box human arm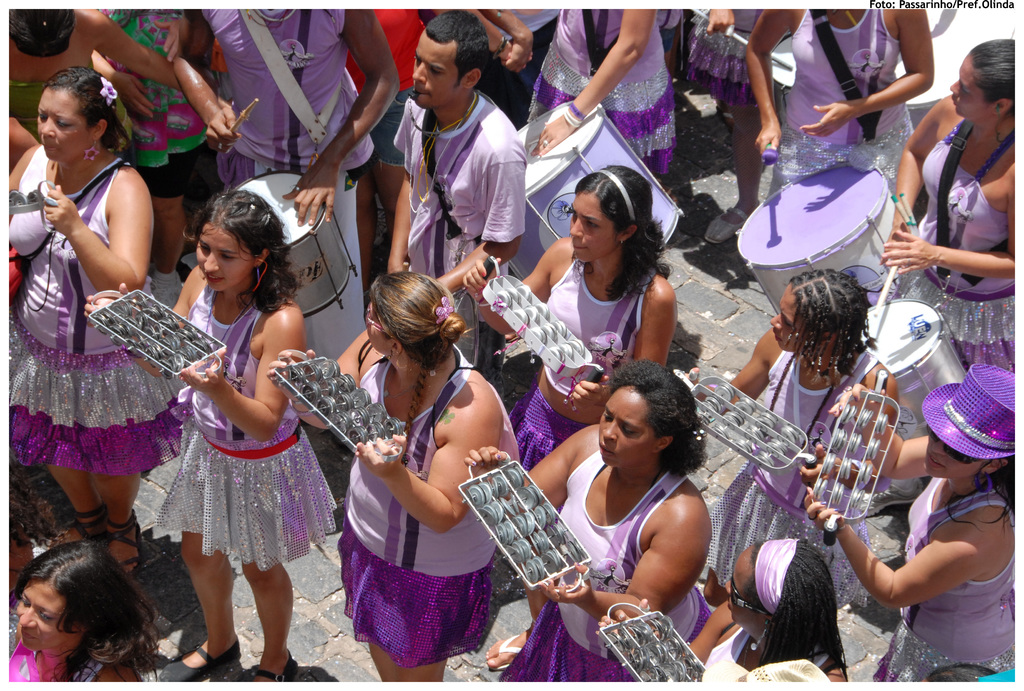
box(27, 145, 163, 316)
